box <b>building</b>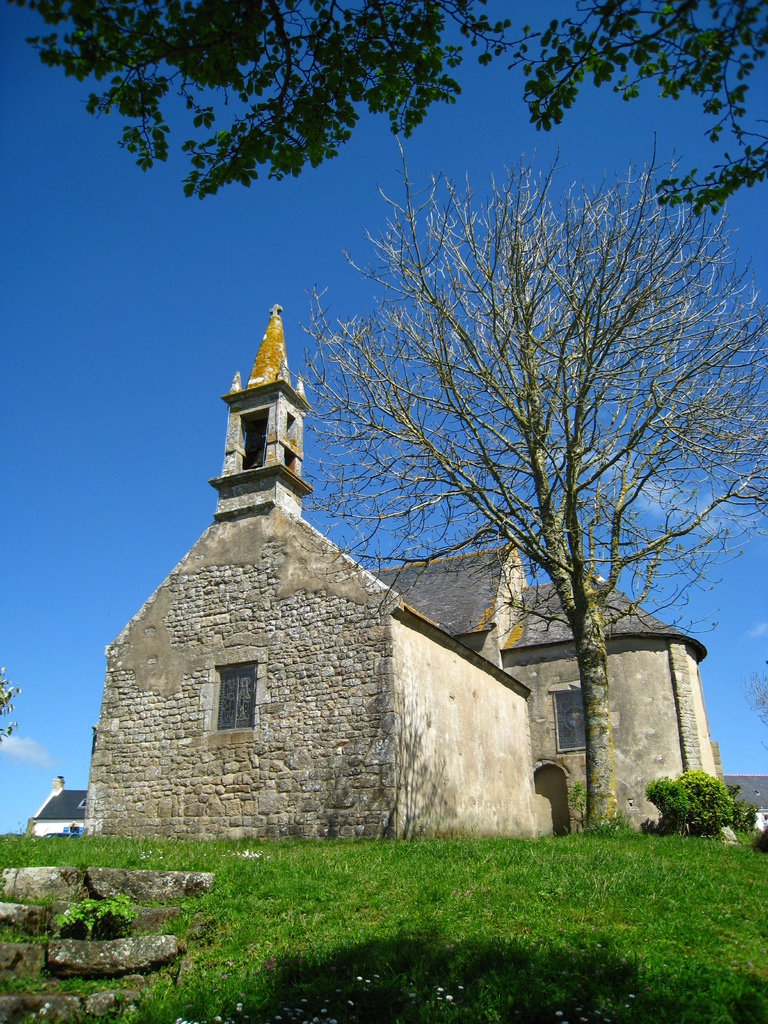
bbox=[26, 778, 95, 835]
